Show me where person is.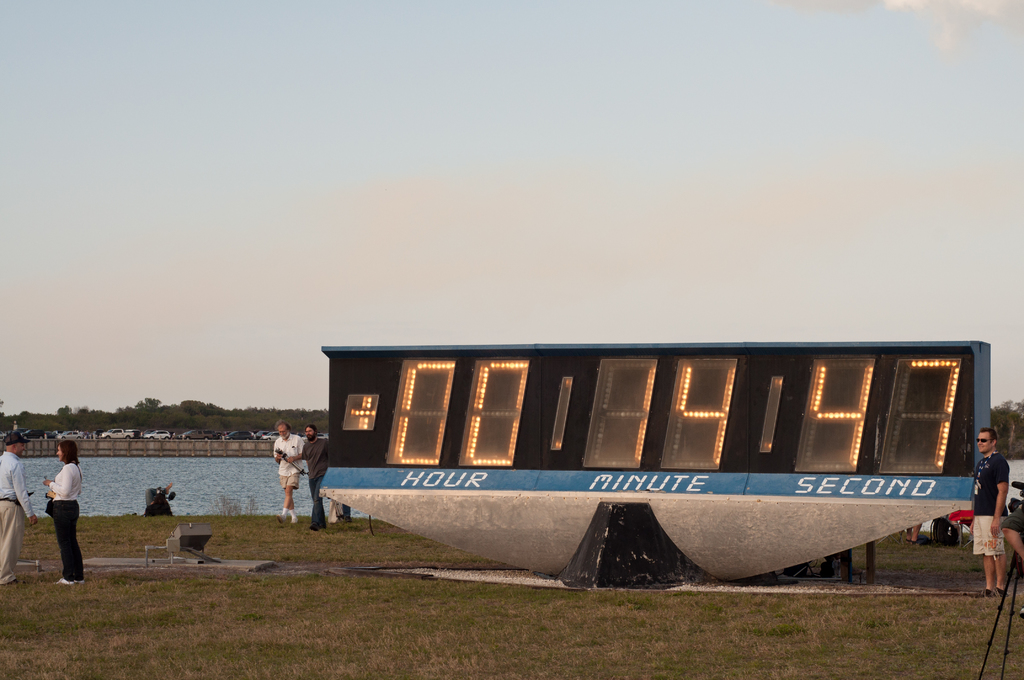
person is at {"x1": 303, "y1": 416, "x2": 335, "y2": 530}.
